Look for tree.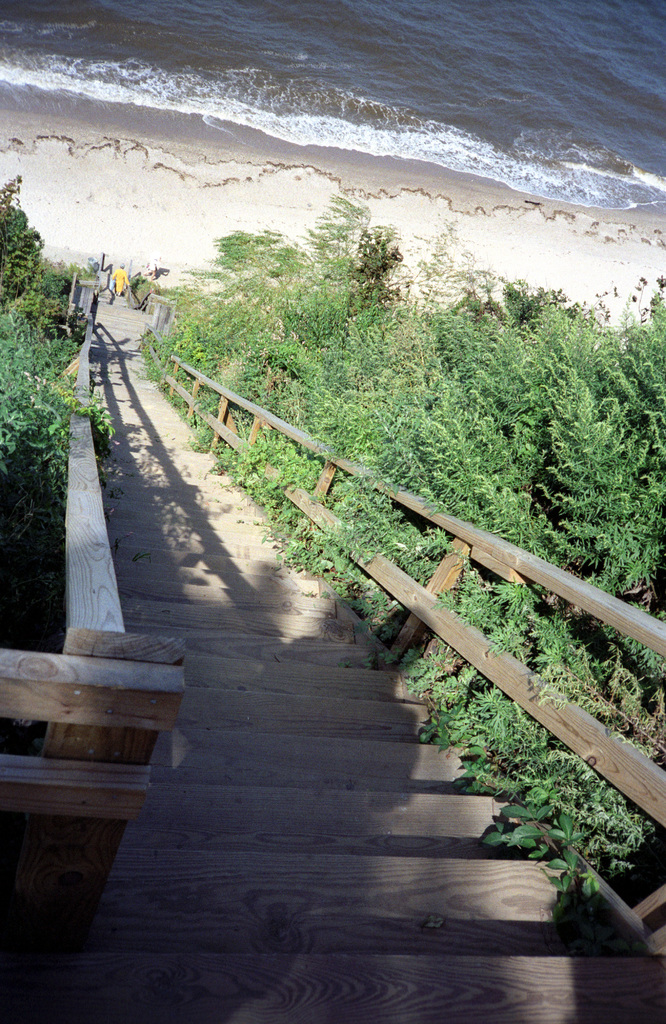
Found: 0,172,42,309.
